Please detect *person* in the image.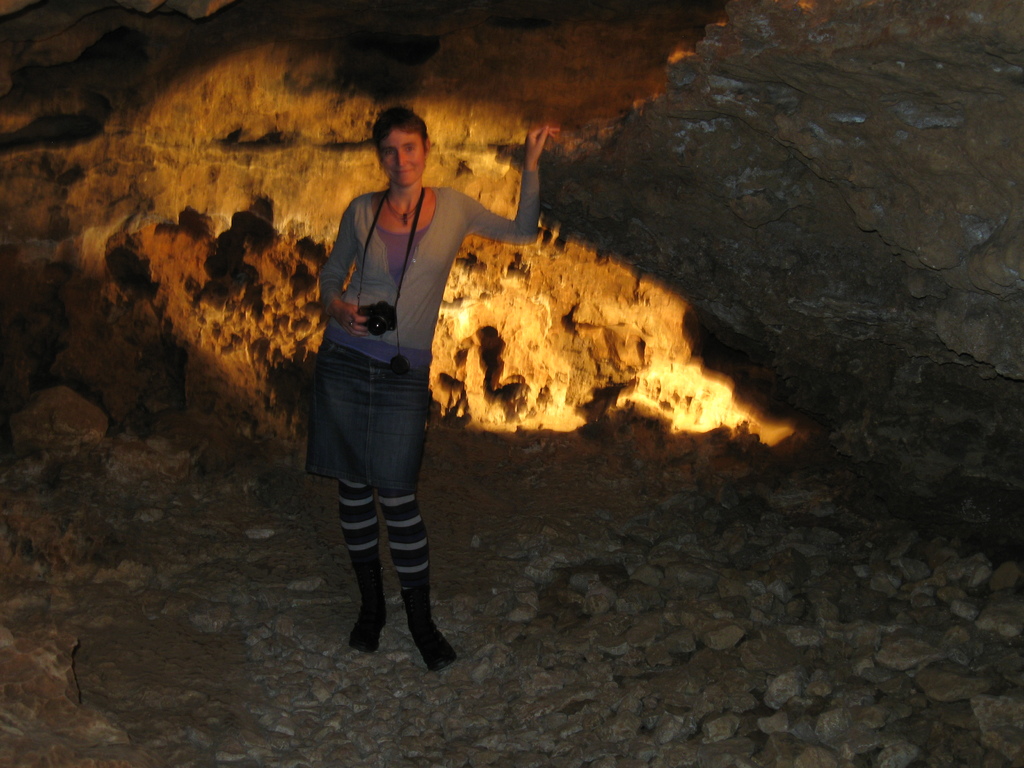
select_region(292, 97, 490, 676).
